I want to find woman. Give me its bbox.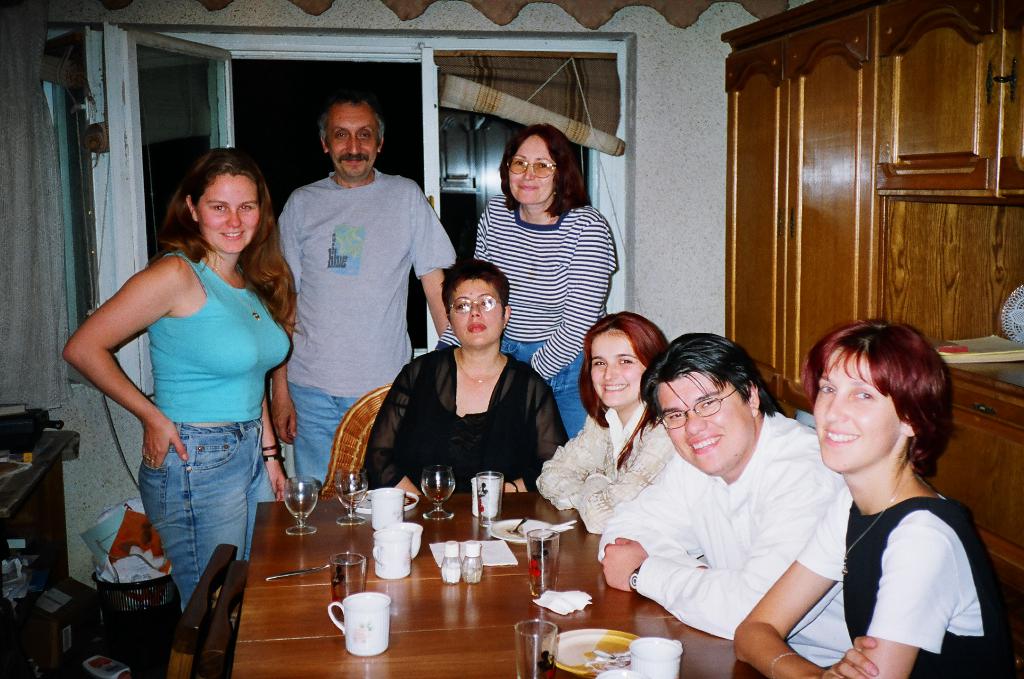
(left=62, top=144, right=299, bottom=619).
